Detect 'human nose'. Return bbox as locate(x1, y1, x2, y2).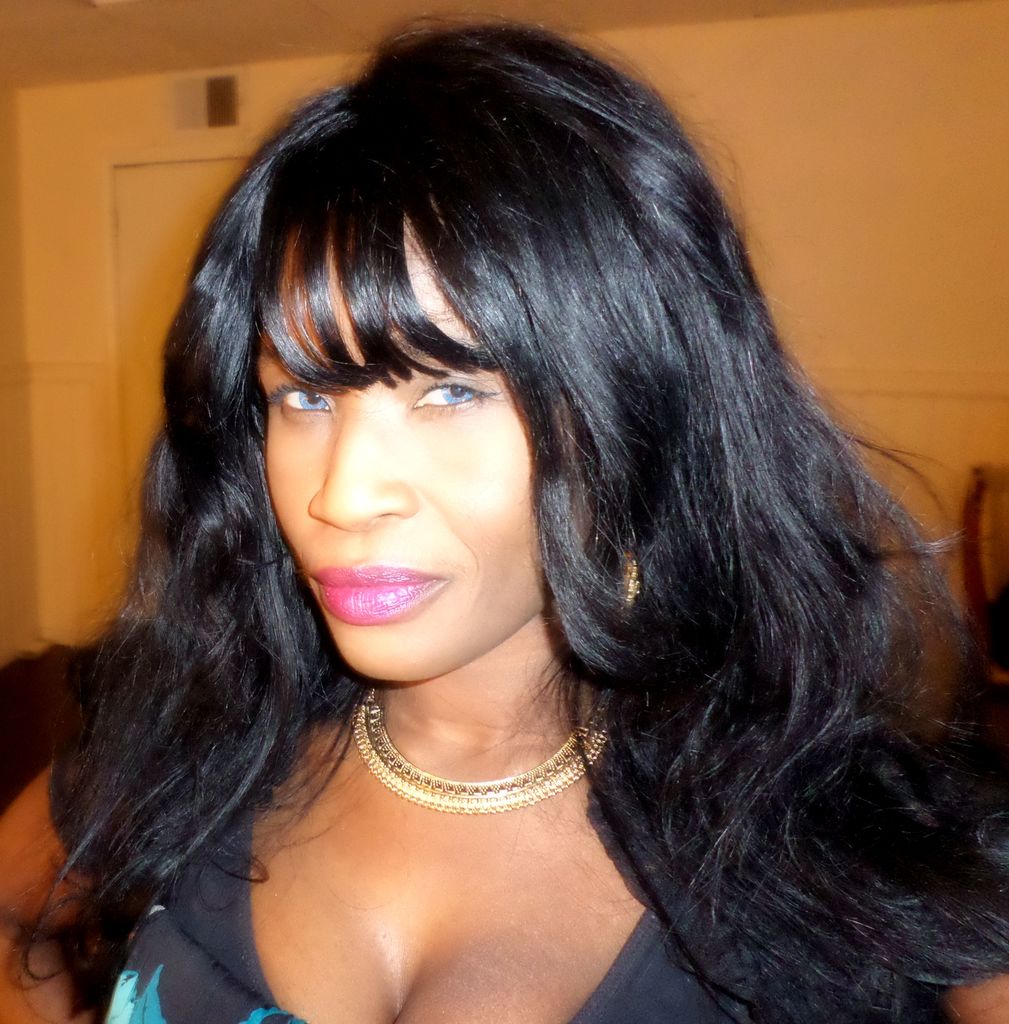
locate(310, 404, 421, 531).
